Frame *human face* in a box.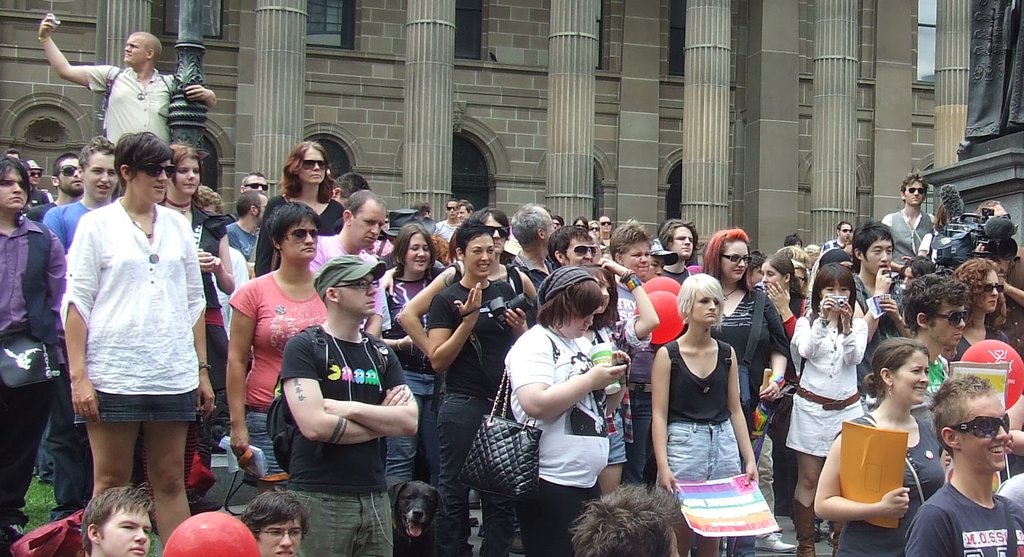
detection(979, 271, 1002, 310).
